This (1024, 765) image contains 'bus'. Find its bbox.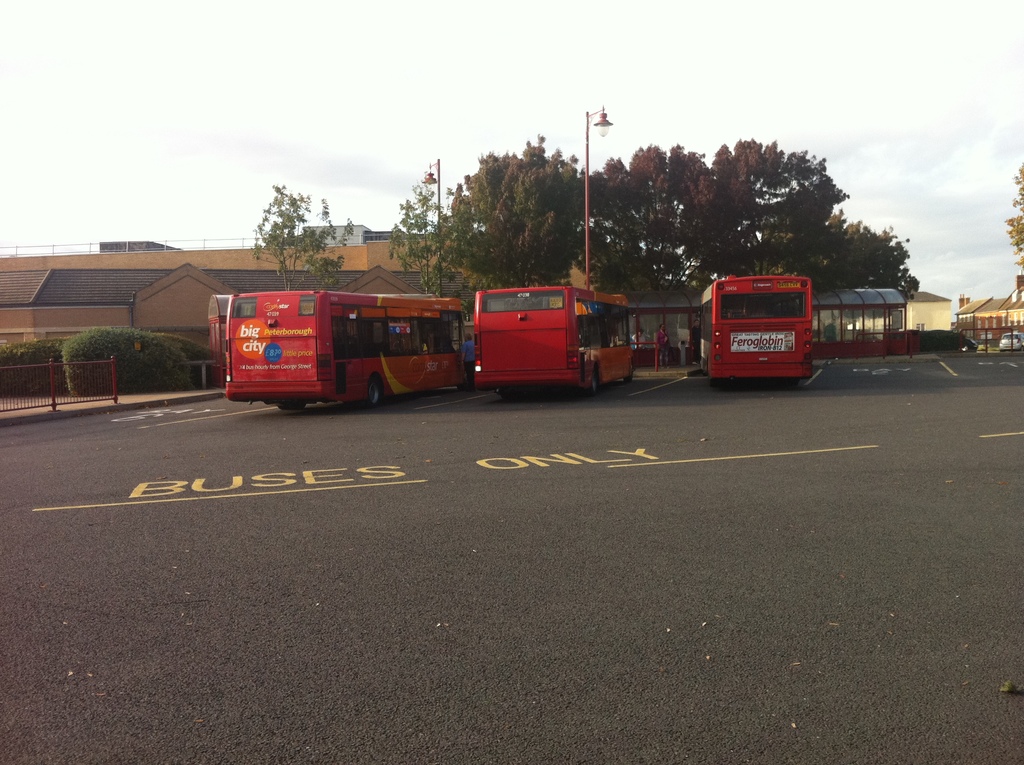
<region>701, 275, 812, 391</region>.
